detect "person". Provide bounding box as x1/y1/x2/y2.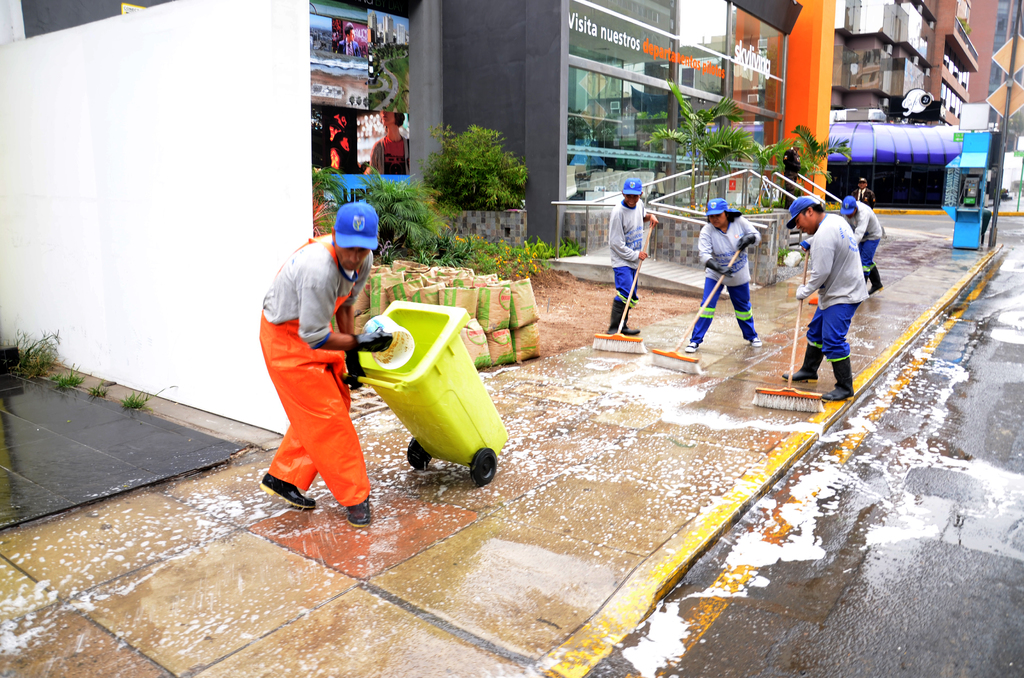
611/179/651/336.
